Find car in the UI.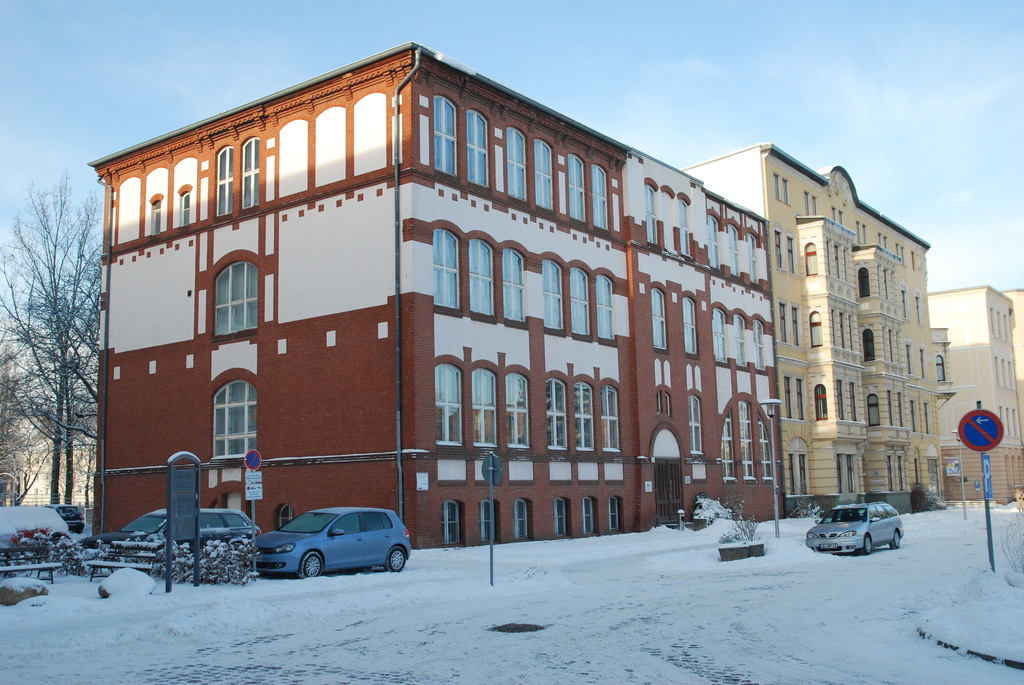
UI element at rect(804, 505, 914, 560).
